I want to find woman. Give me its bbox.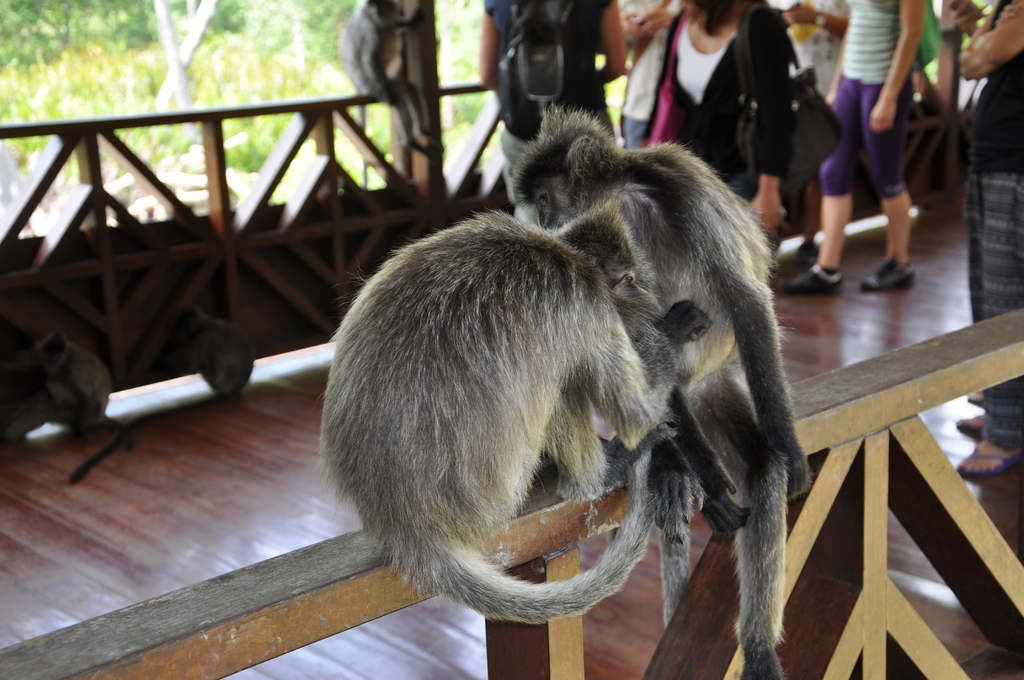
bbox=[778, 0, 927, 292].
